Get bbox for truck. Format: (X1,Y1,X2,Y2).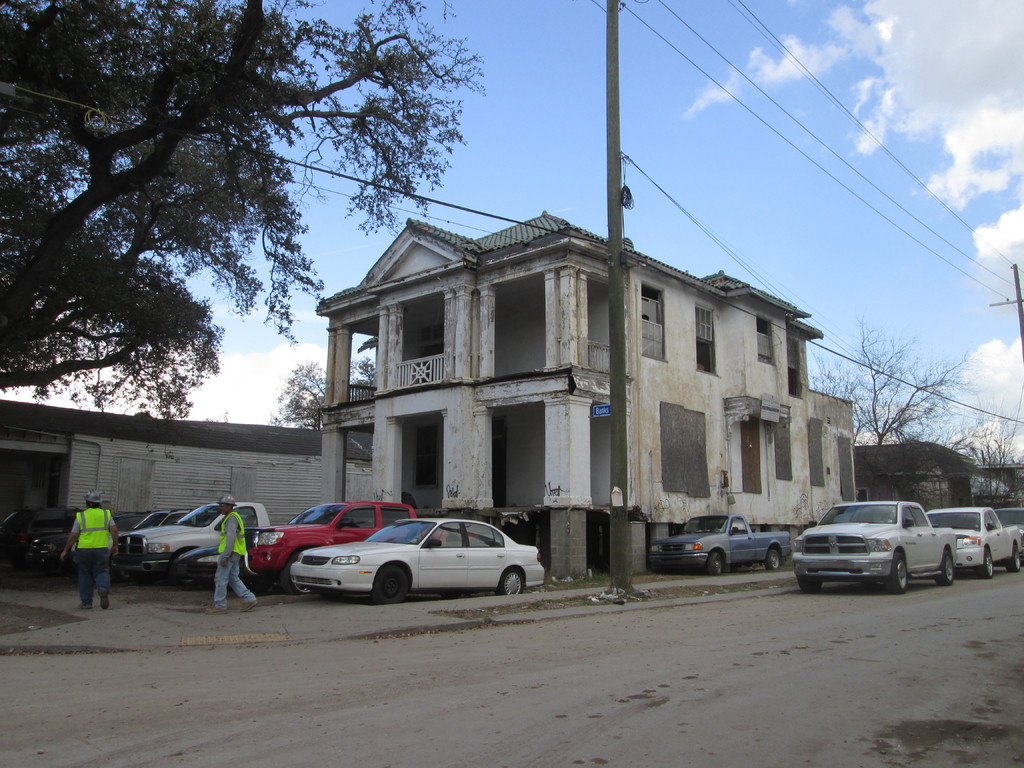
(792,506,945,595).
